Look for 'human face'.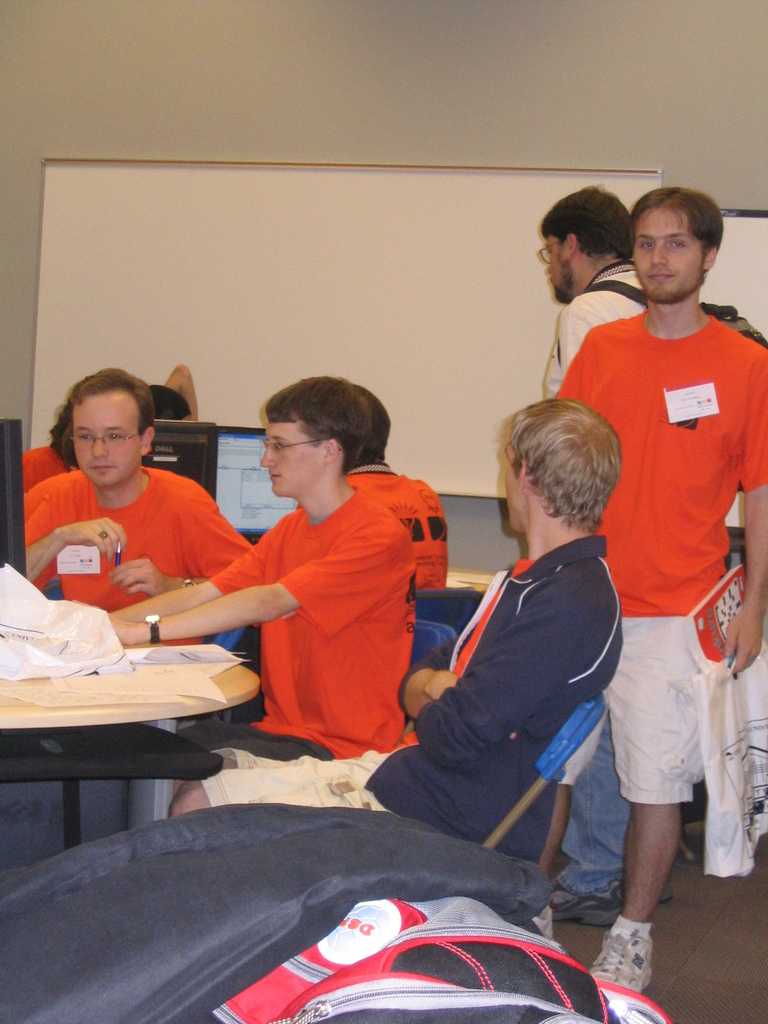
Found: {"x1": 255, "y1": 420, "x2": 324, "y2": 499}.
